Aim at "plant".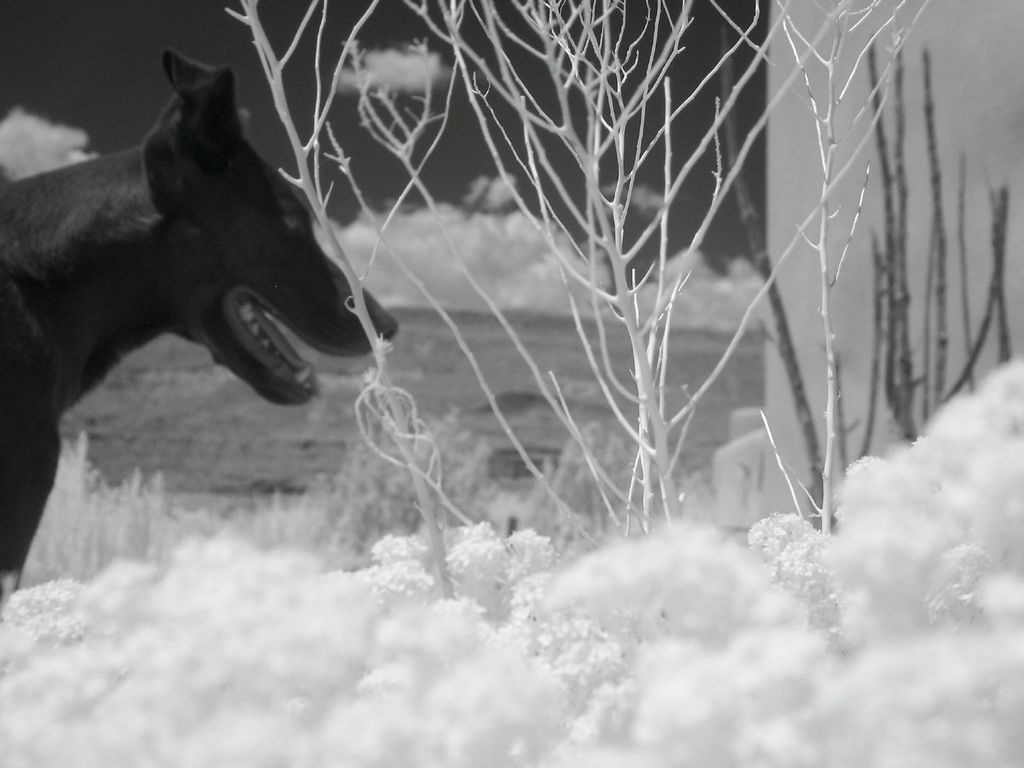
Aimed at 220/0/927/605.
